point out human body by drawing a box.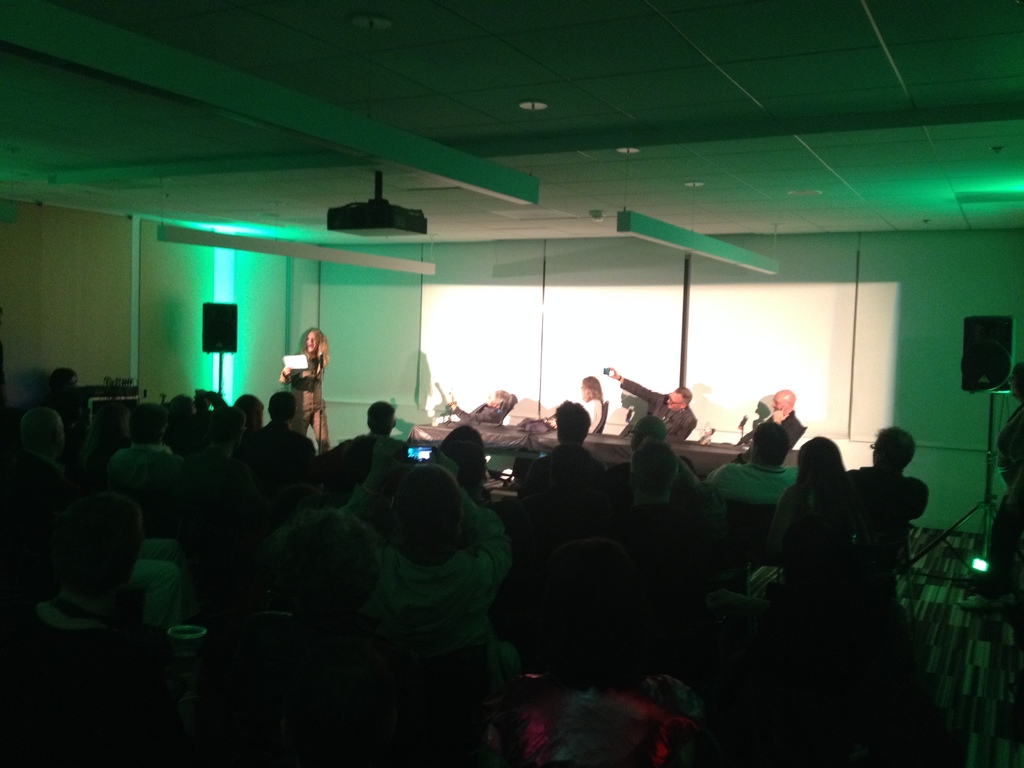
select_region(327, 447, 527, 739).
